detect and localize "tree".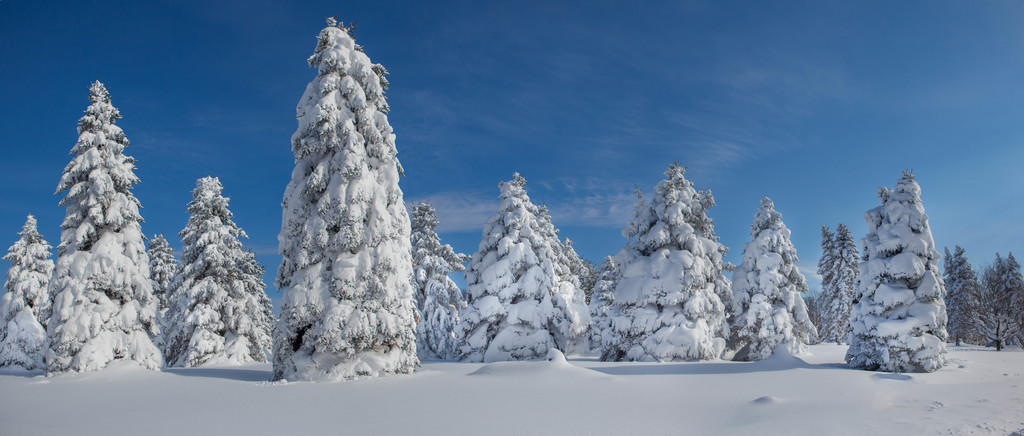
Localized at (left=42, top=80, right=166, bottom=370).
